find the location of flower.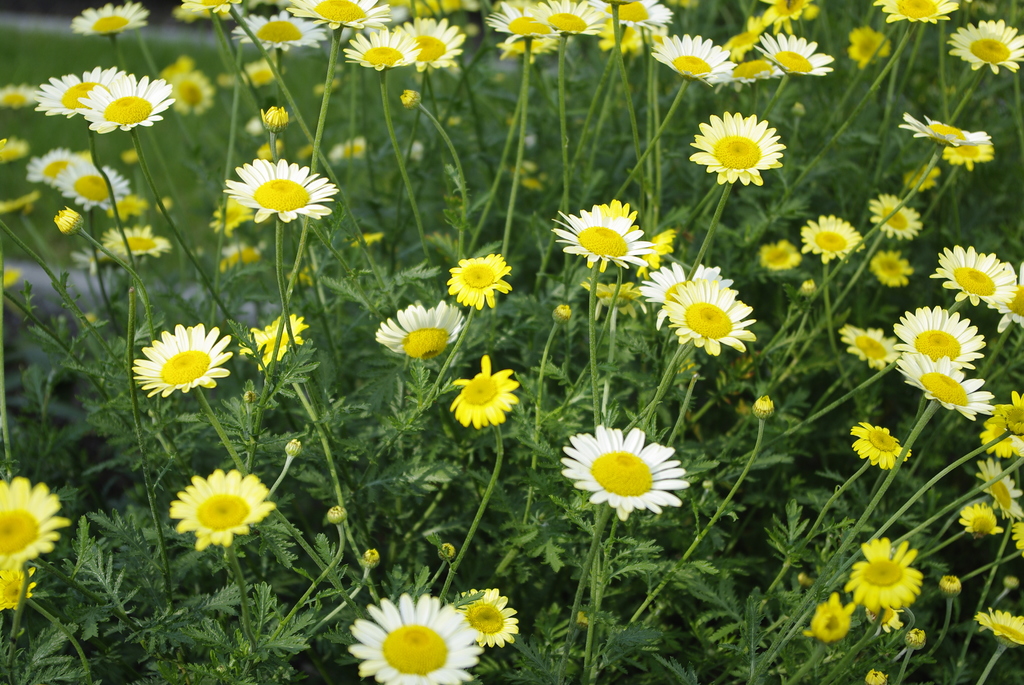
Location: x1=845, y1=533, x2=927, y2=615.
